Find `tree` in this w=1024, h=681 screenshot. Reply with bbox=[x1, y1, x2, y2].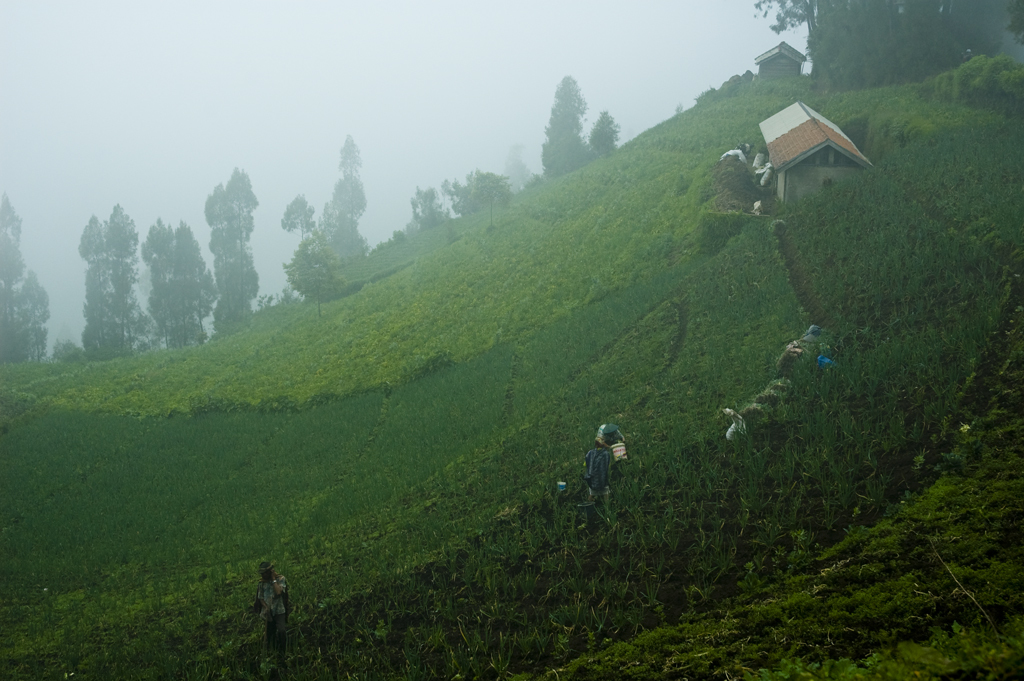
bbox=[276, 192, 313, 247].
